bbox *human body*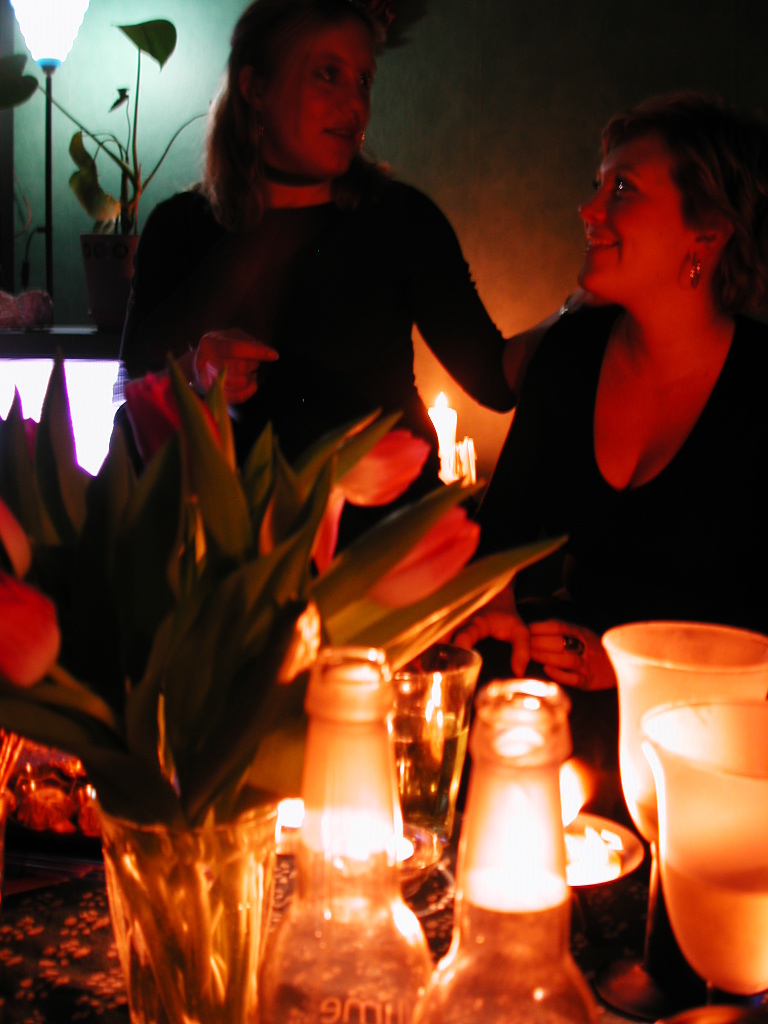
{"x1": 472, "y1": 102, "x2": 764, "y2": 606}
